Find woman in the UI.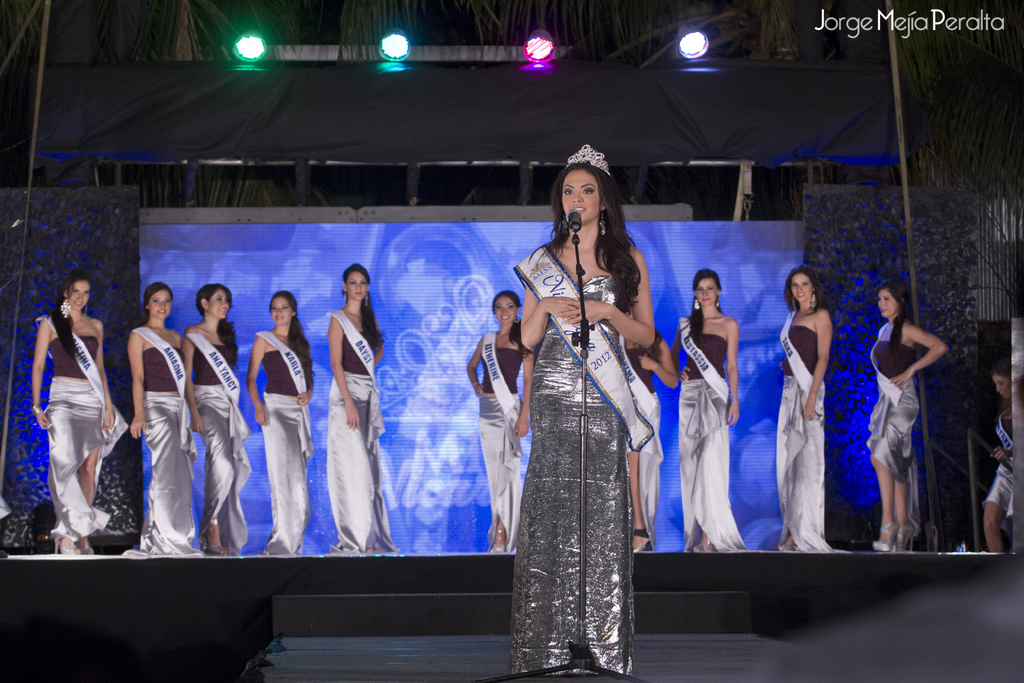
UI element at rect(125, 279, 204, 564).
